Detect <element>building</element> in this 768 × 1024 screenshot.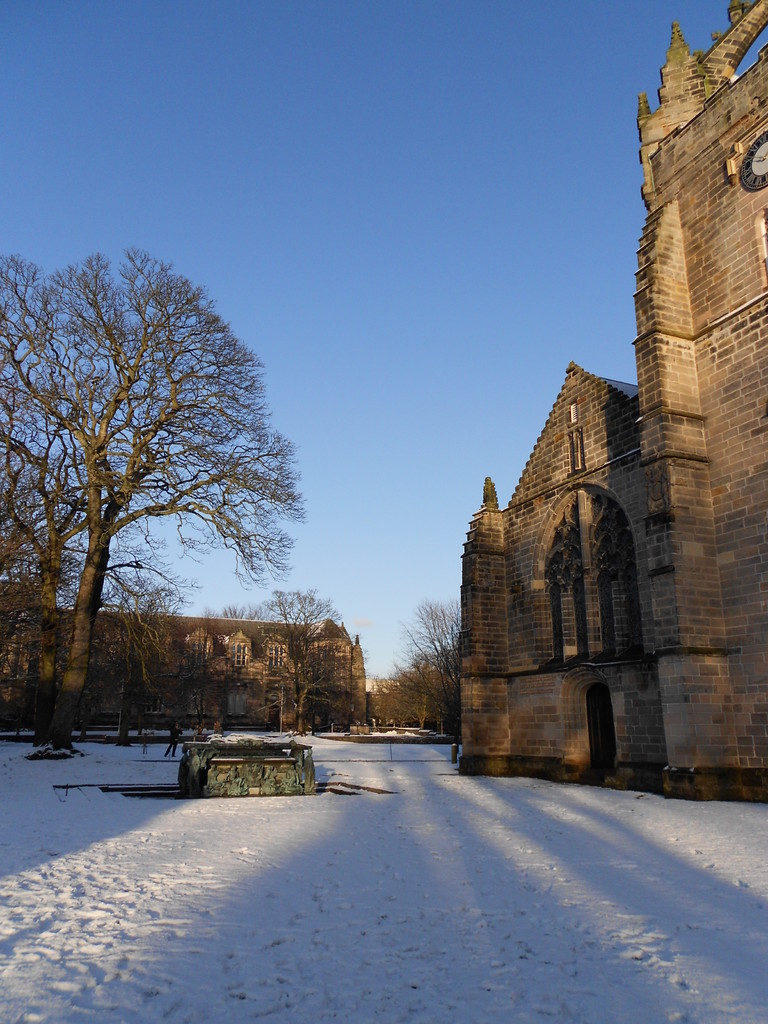
Detection: {"x1": 454, "y1": 0, "x2": 767, "y2": 804}.
